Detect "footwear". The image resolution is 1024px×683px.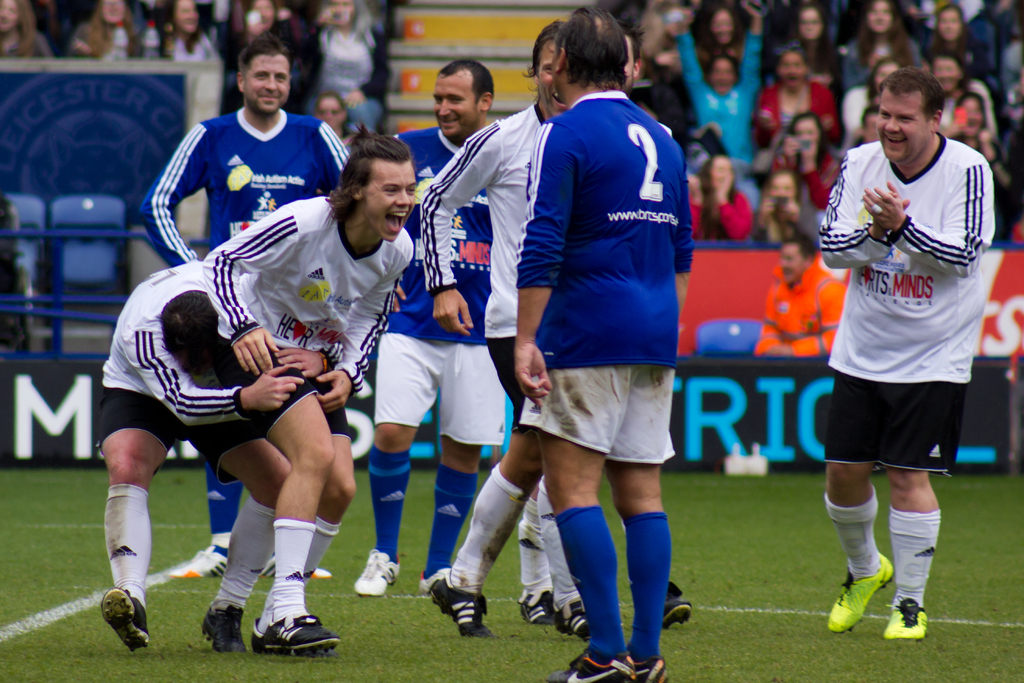
880:597:929:642.
